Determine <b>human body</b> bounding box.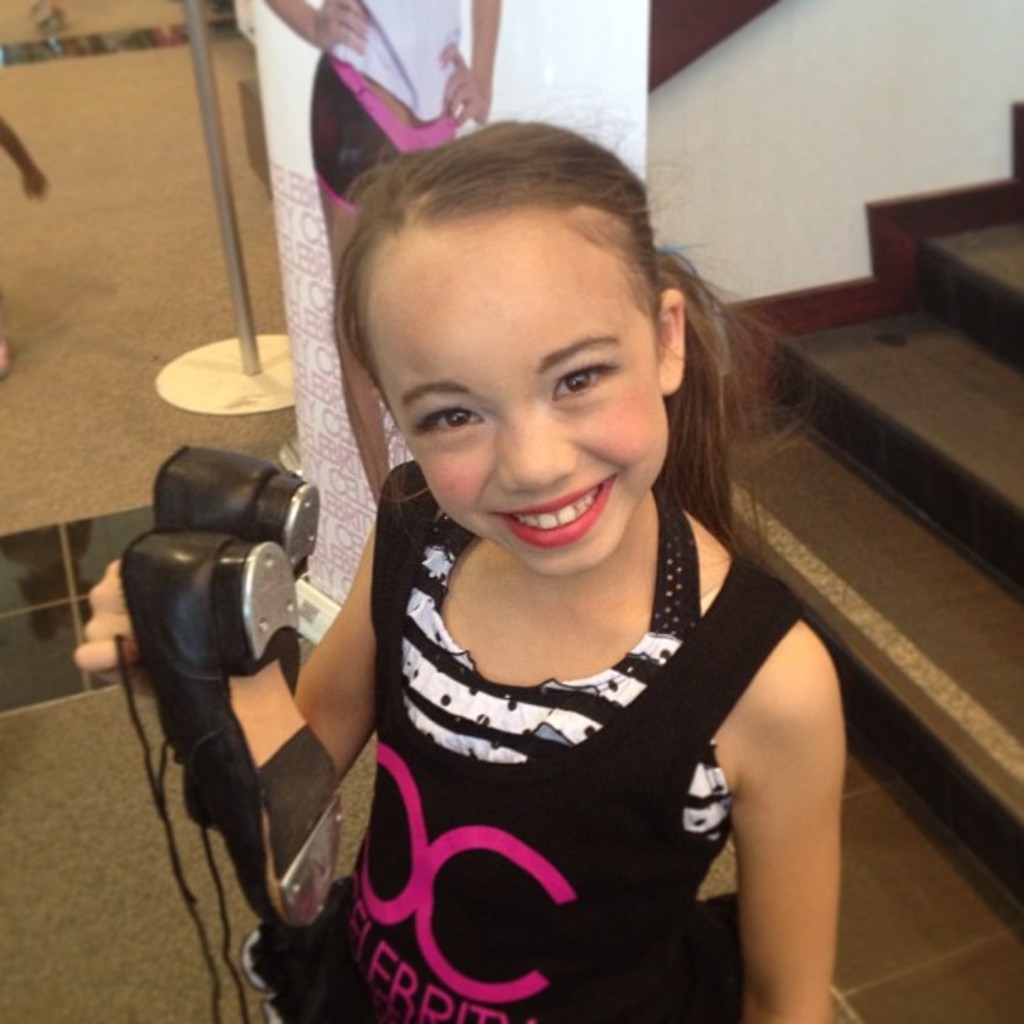
Determined: (x1=256, y1=0, x2=505, y2=504).
